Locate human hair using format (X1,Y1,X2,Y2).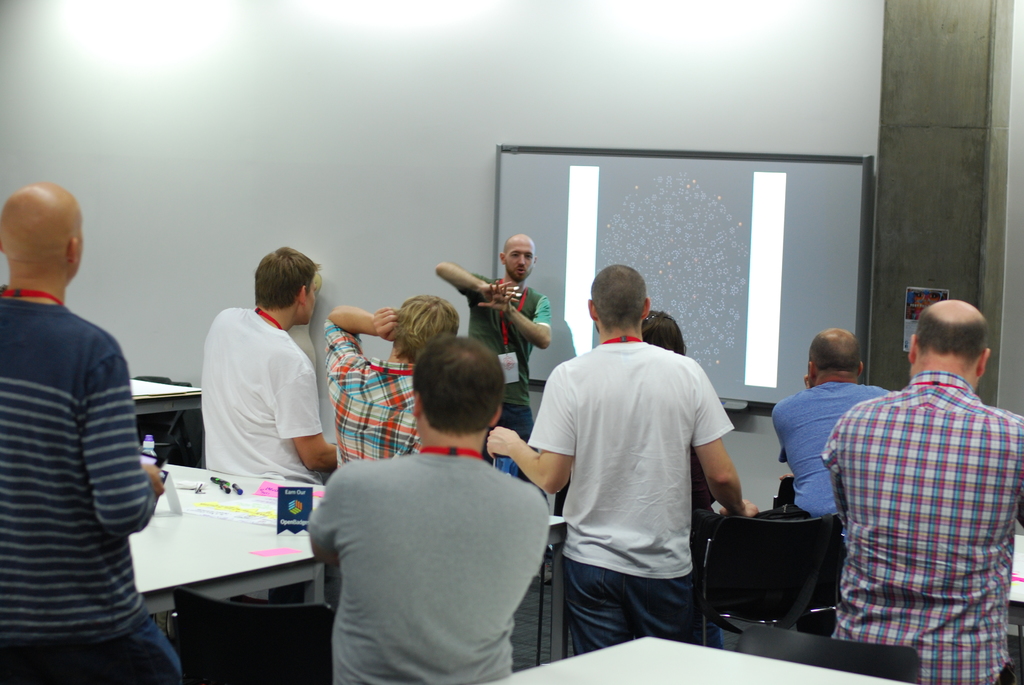
(388,292,458,365).
